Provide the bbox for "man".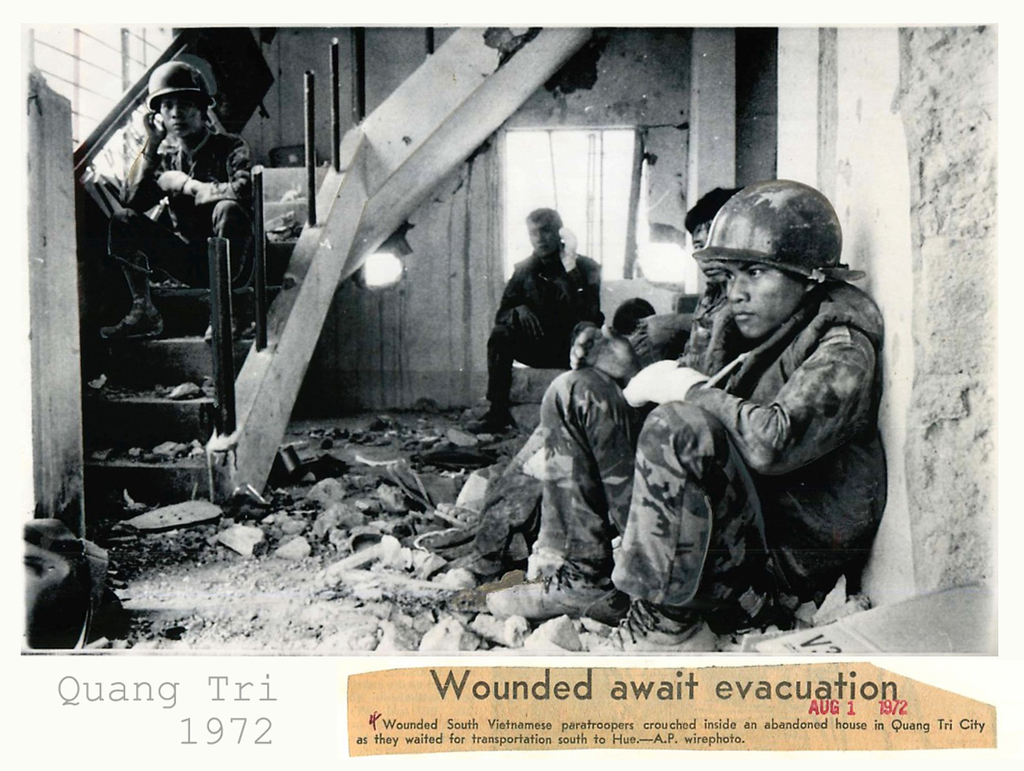
BBox(593, 292, 665, 368).
